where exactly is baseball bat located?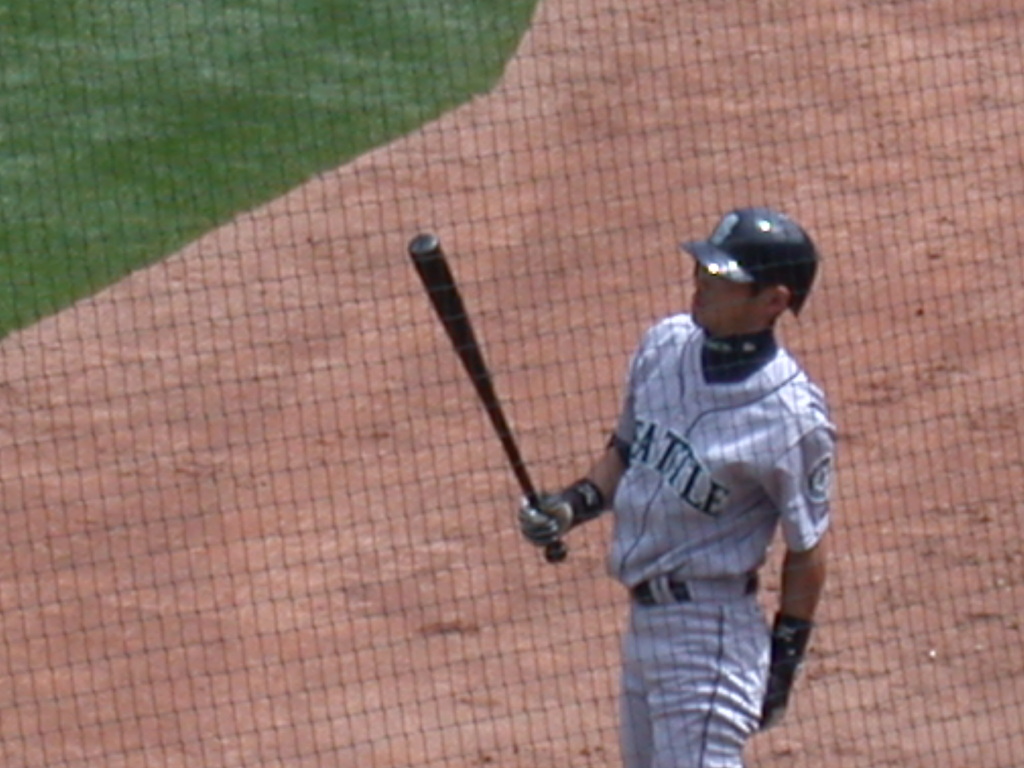
Its bounding box is detection(402, 230, 563, 562).
